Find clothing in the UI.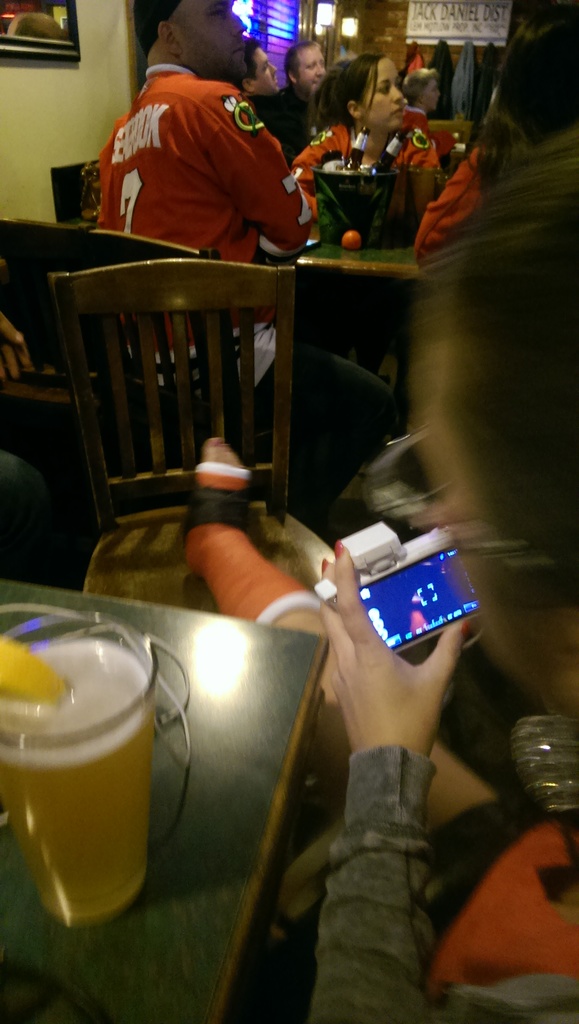
UI element at [x1=485, y1=38, x2=502, y2=103].
